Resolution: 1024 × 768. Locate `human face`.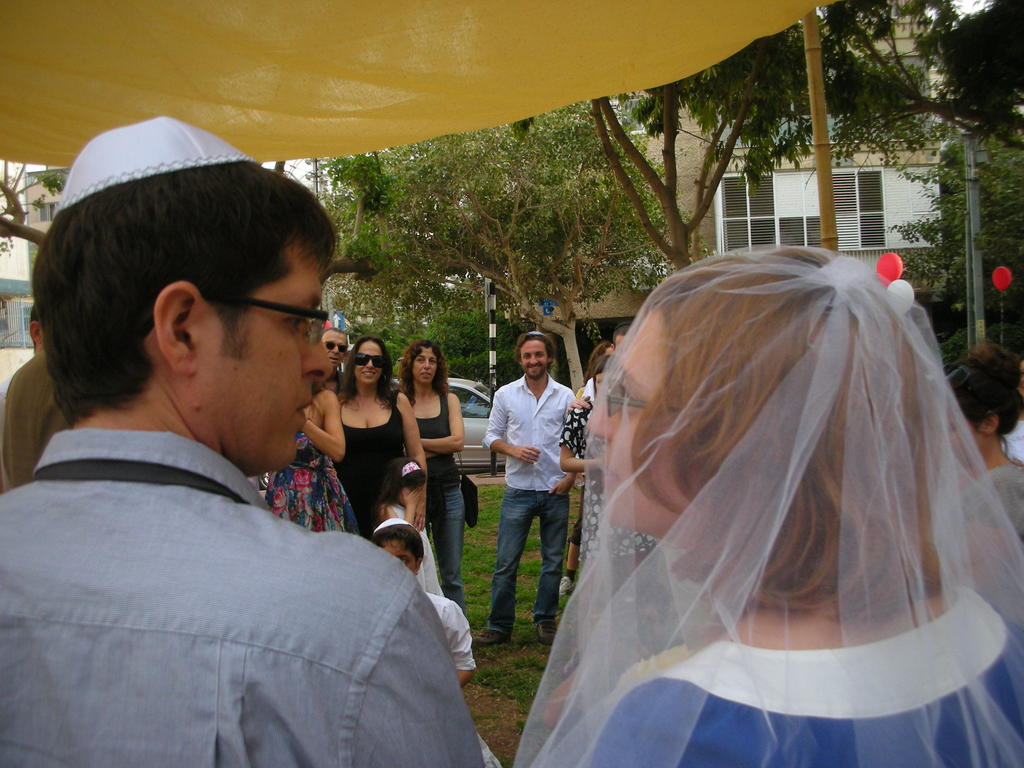
Rect(380, 538, 416, 579).
